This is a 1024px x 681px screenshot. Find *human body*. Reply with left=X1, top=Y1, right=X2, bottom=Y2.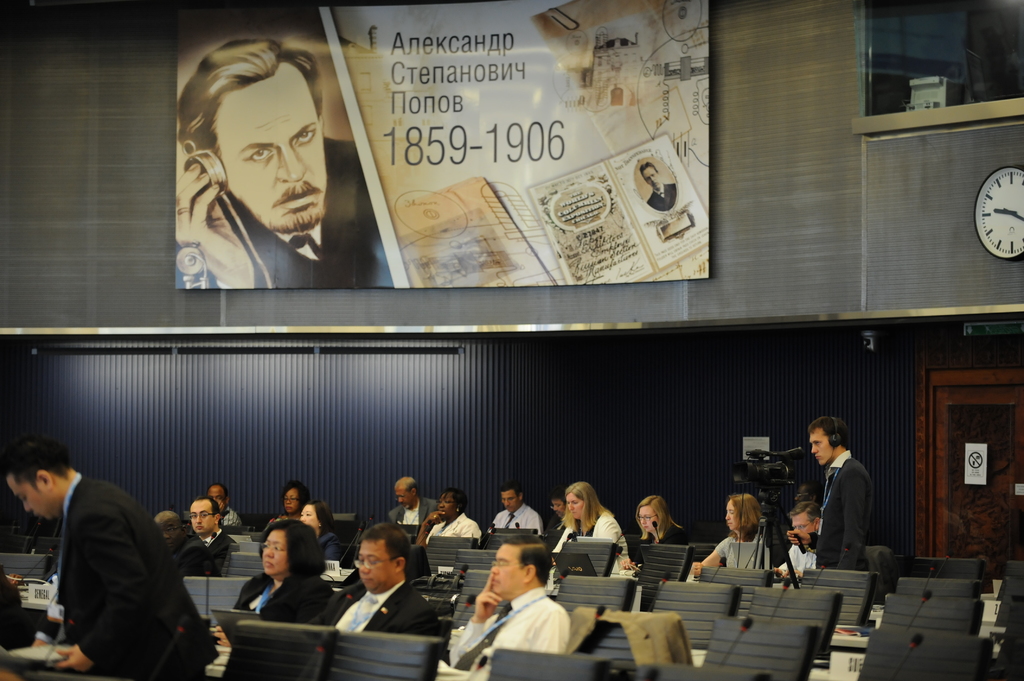
left=173, top=540, right=219, bottom=579.
